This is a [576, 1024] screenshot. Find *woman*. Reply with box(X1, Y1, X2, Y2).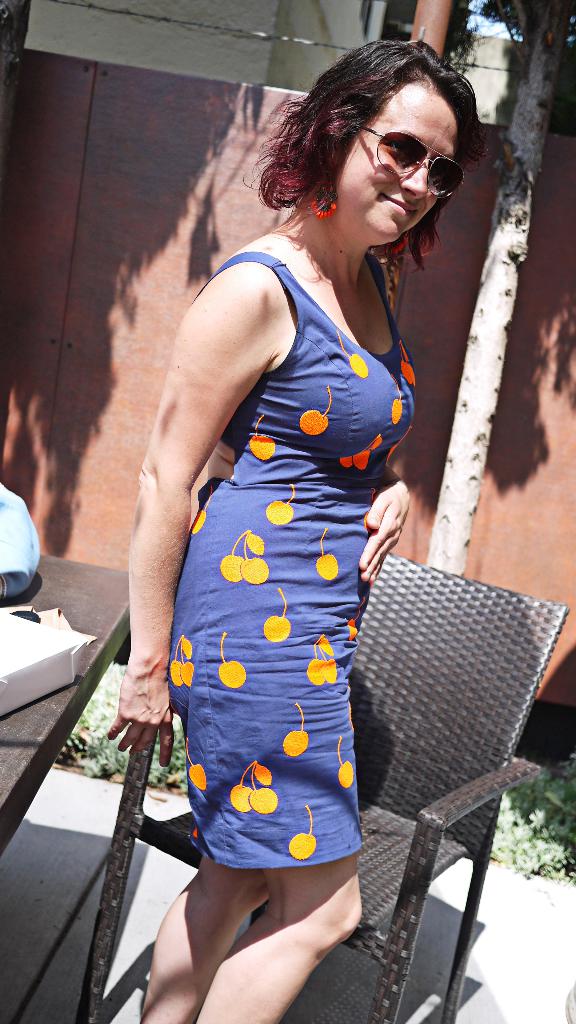
box(125, 28, 430, 976).
